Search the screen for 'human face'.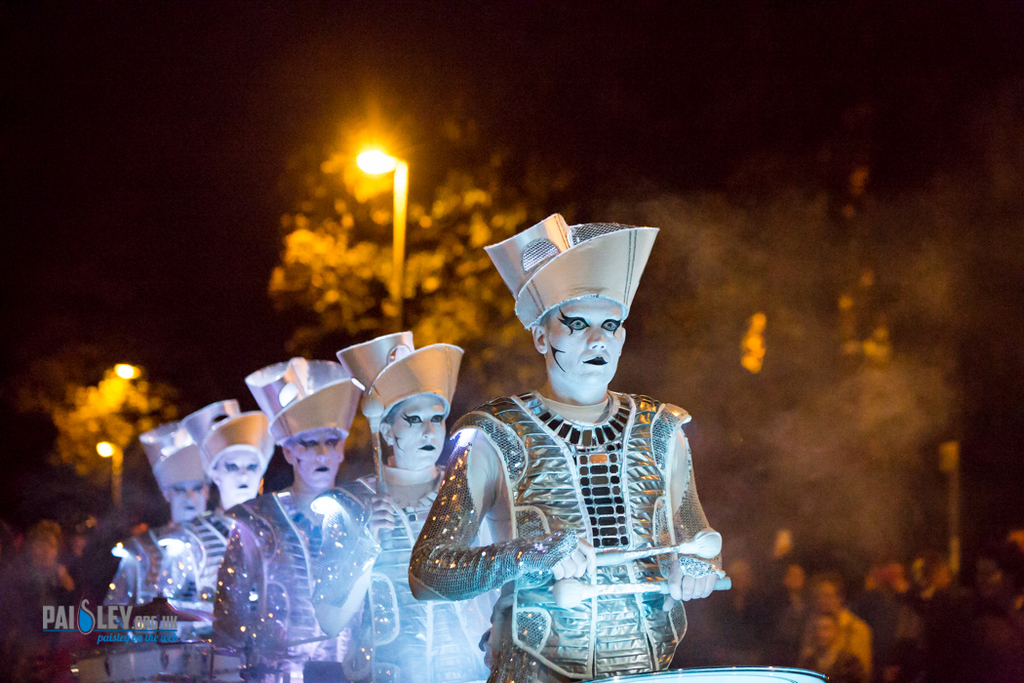
Found at 815 583 842 613.
